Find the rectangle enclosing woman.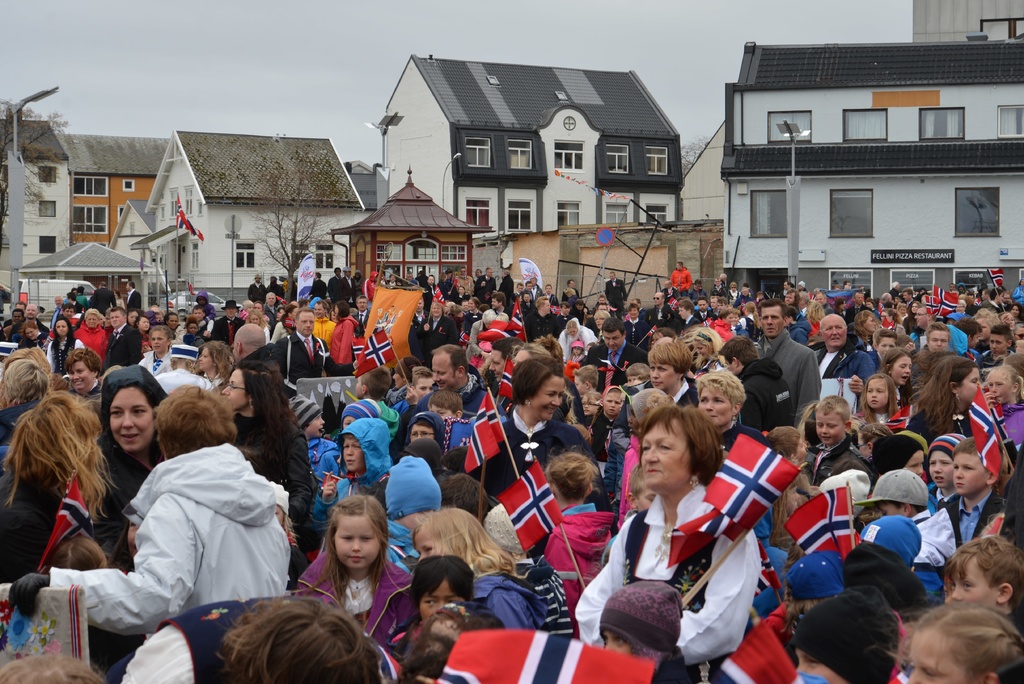
[left=696, top=369, right=772, bottom=560].
